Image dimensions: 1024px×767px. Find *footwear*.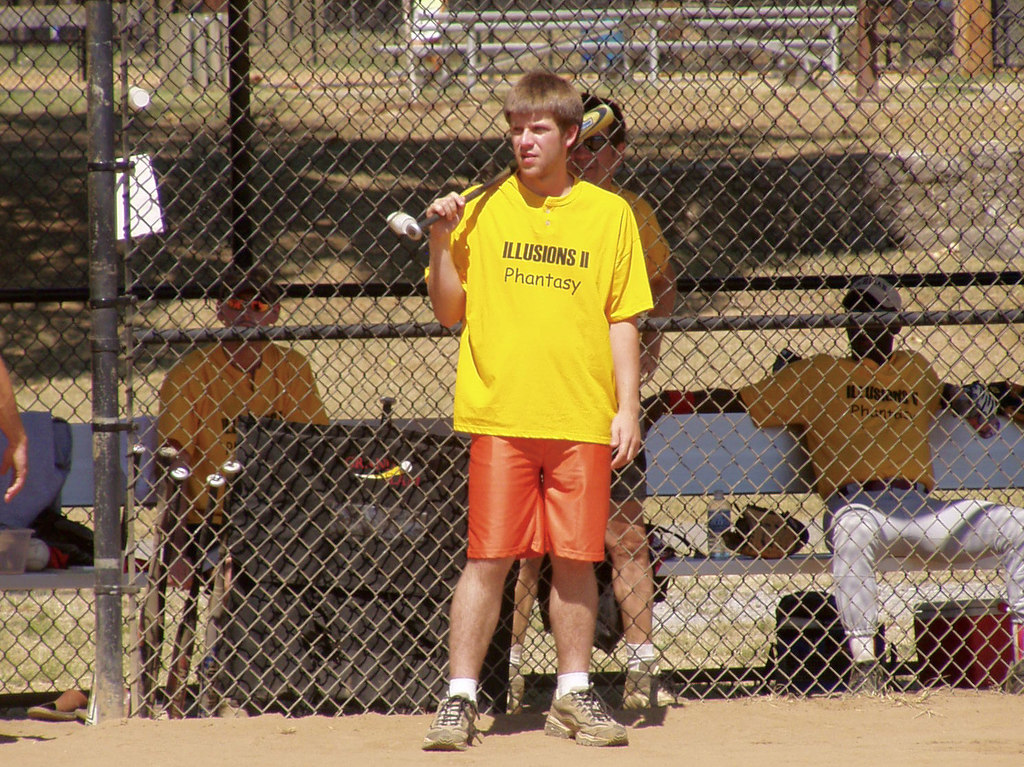
x1=544, y1=691, x2=632, y2=753.
